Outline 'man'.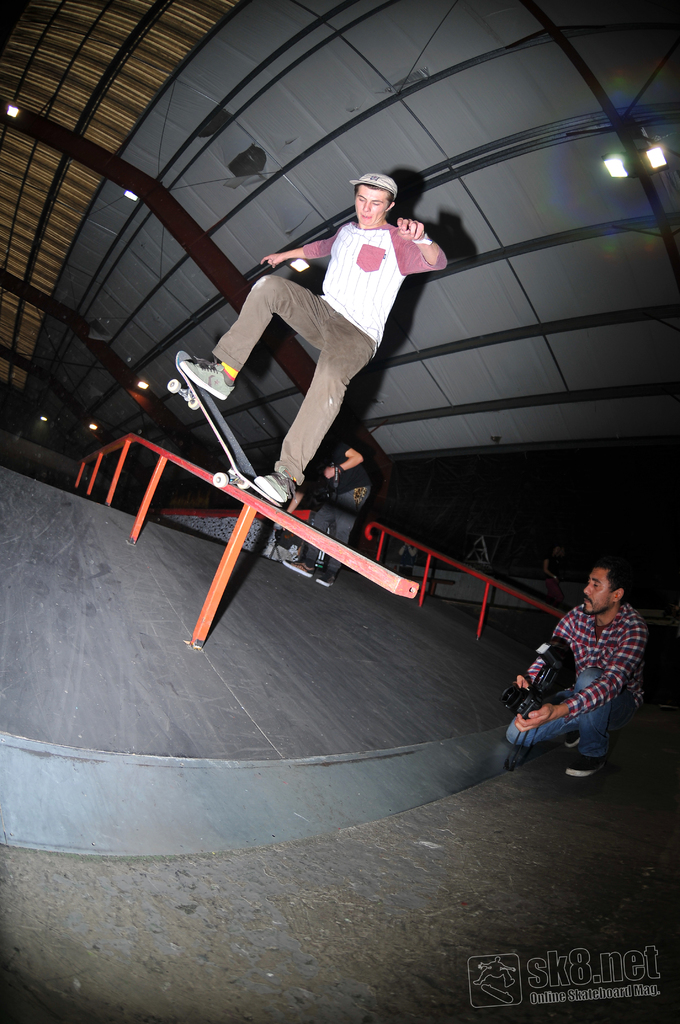
Outline: detection(512, 563, 659, 800).
